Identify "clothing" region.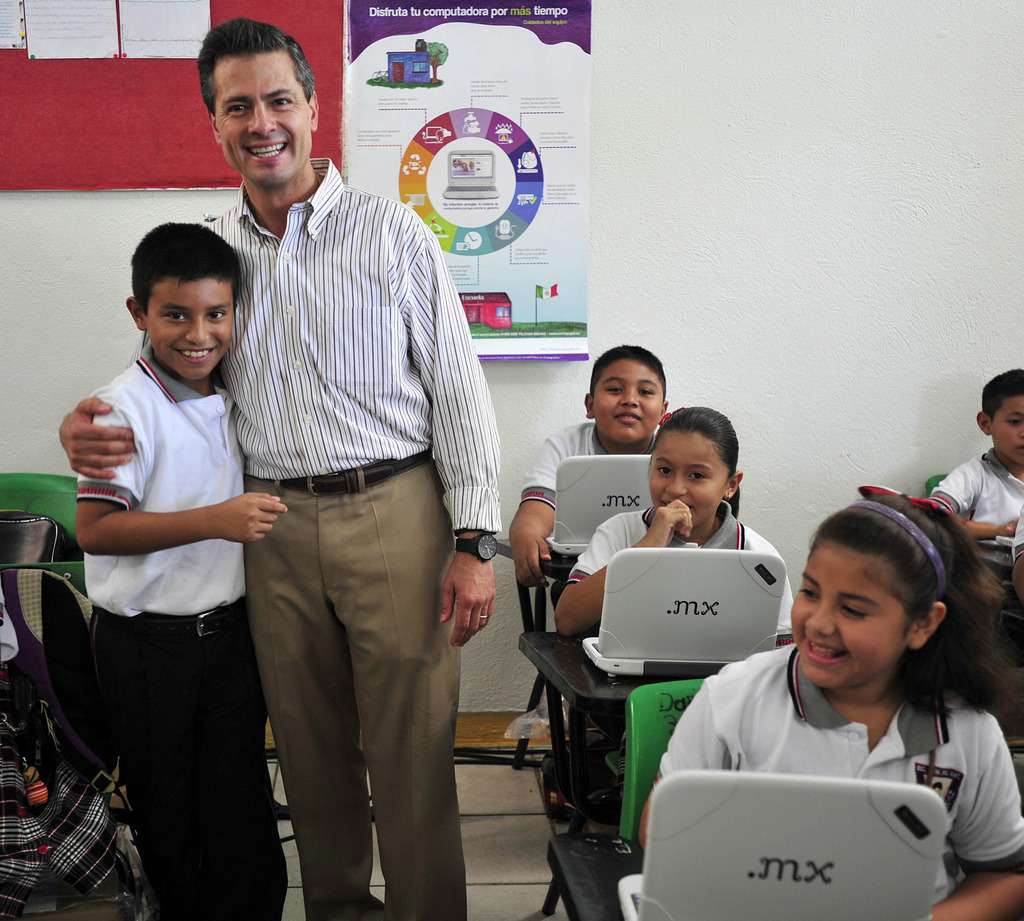
Region: <box>560,503,795,640</box>.
